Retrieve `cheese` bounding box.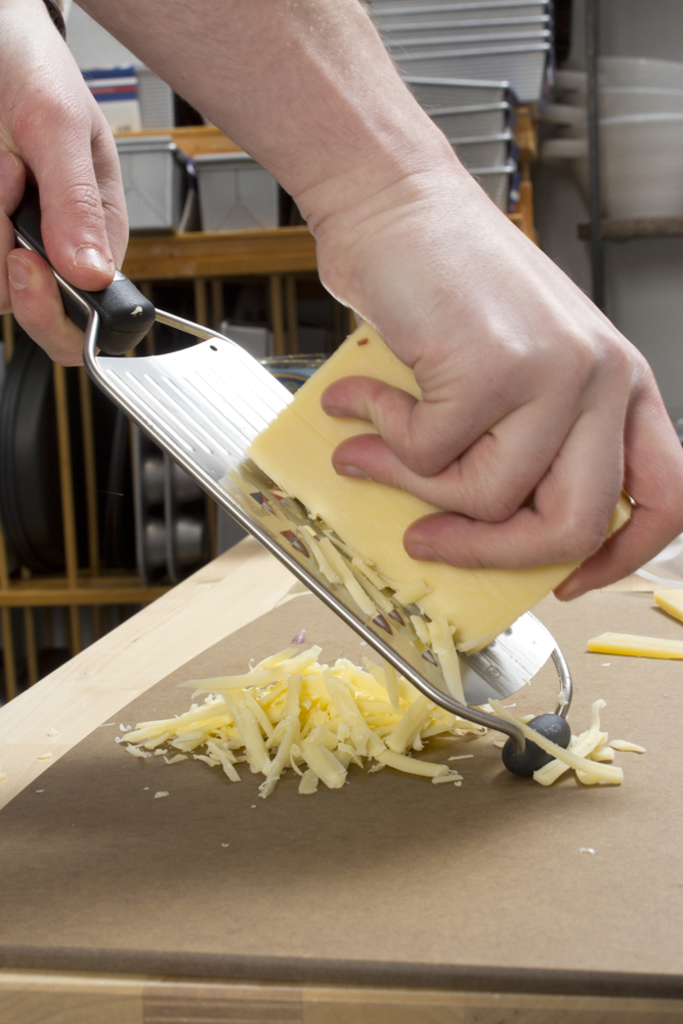
Bounding box: [left=536, top=691, right=654, bottom=794].
